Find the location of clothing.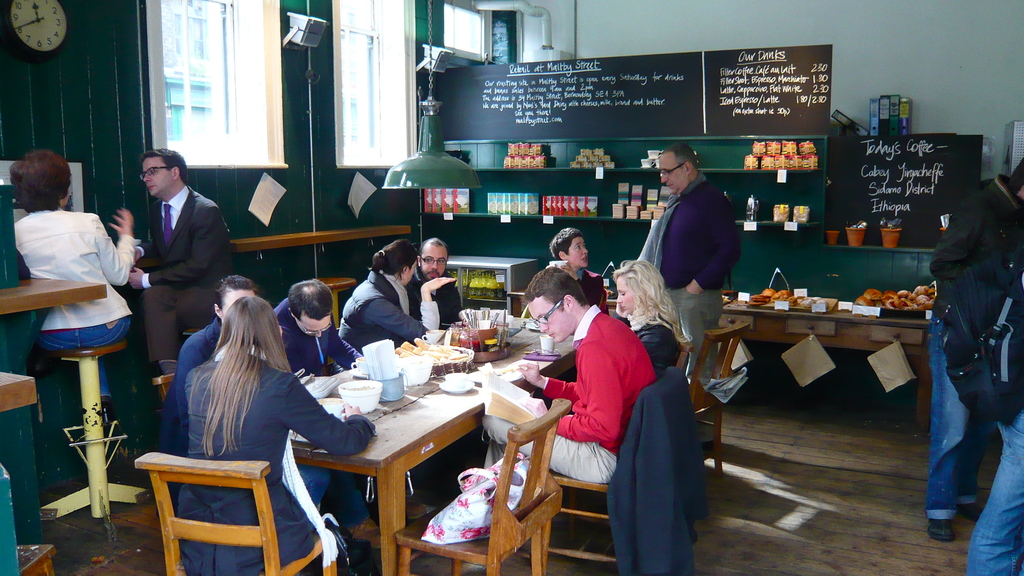
Location: left=957, top=408, right=1023, bottom=575.
